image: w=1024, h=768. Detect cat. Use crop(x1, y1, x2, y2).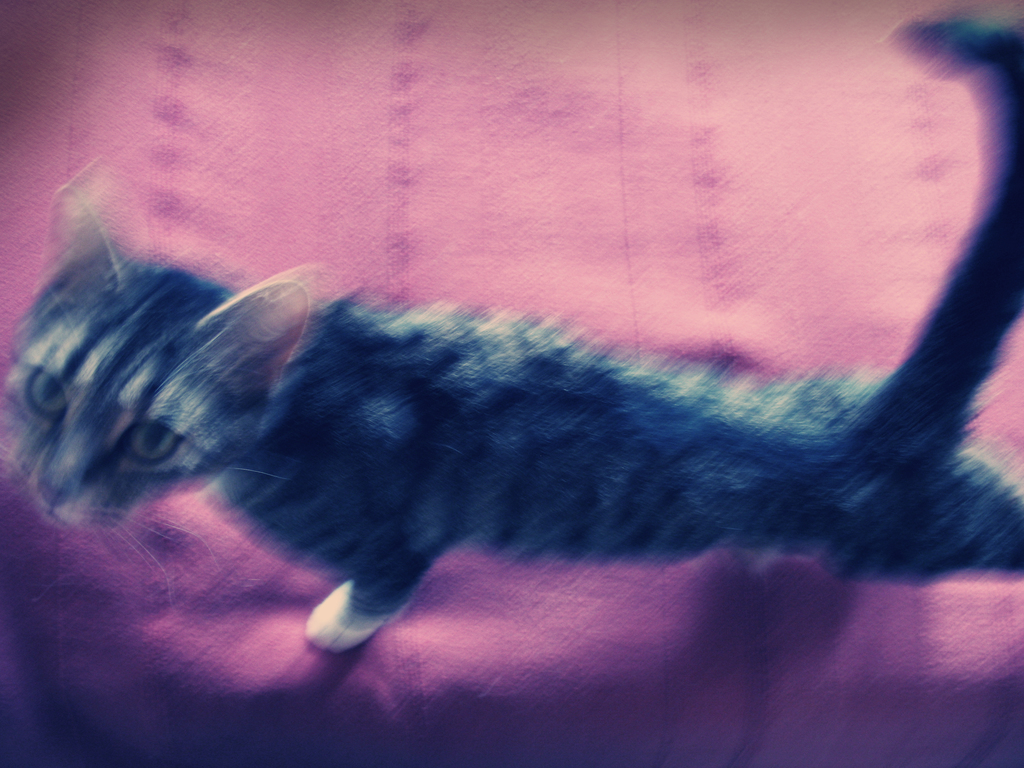
crop(1, 19, 1023, 660).
